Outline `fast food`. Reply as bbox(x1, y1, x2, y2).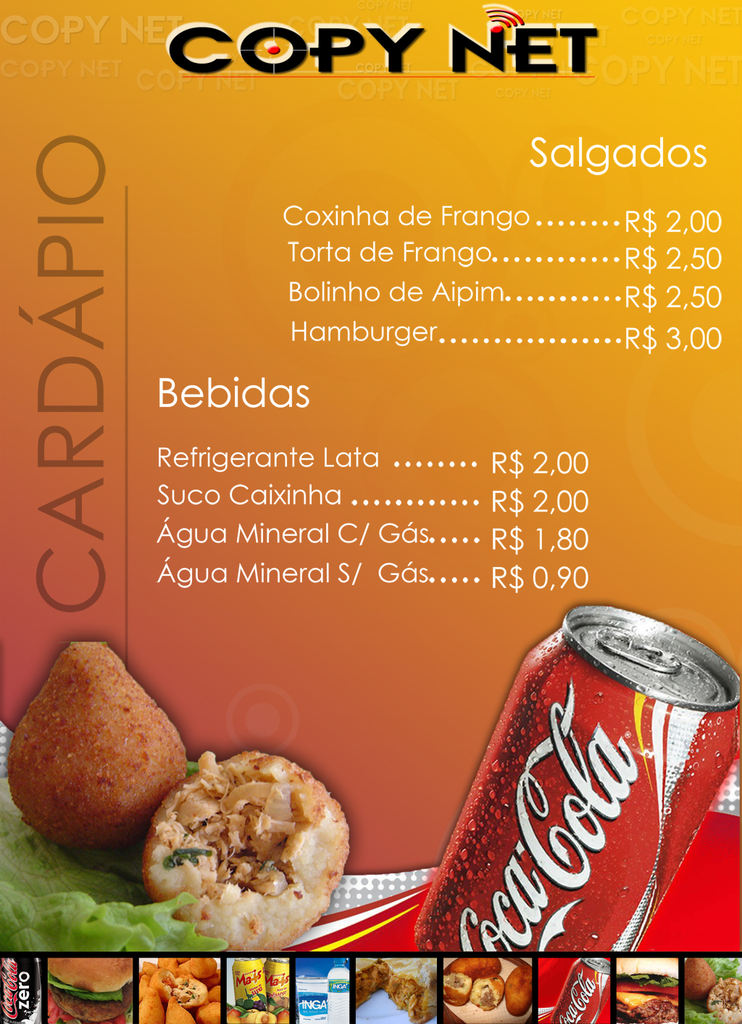
bbox(5, 642, 188, 855).
